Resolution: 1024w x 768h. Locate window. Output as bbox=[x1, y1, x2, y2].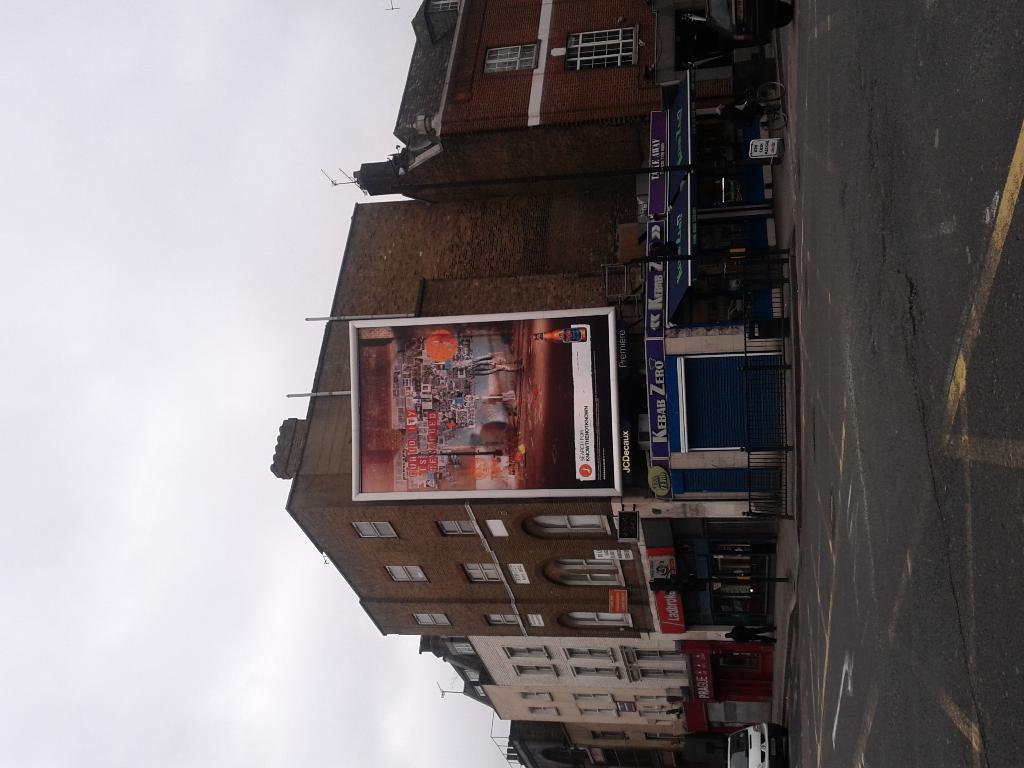
bbox=[643, 732, 689, 748].
